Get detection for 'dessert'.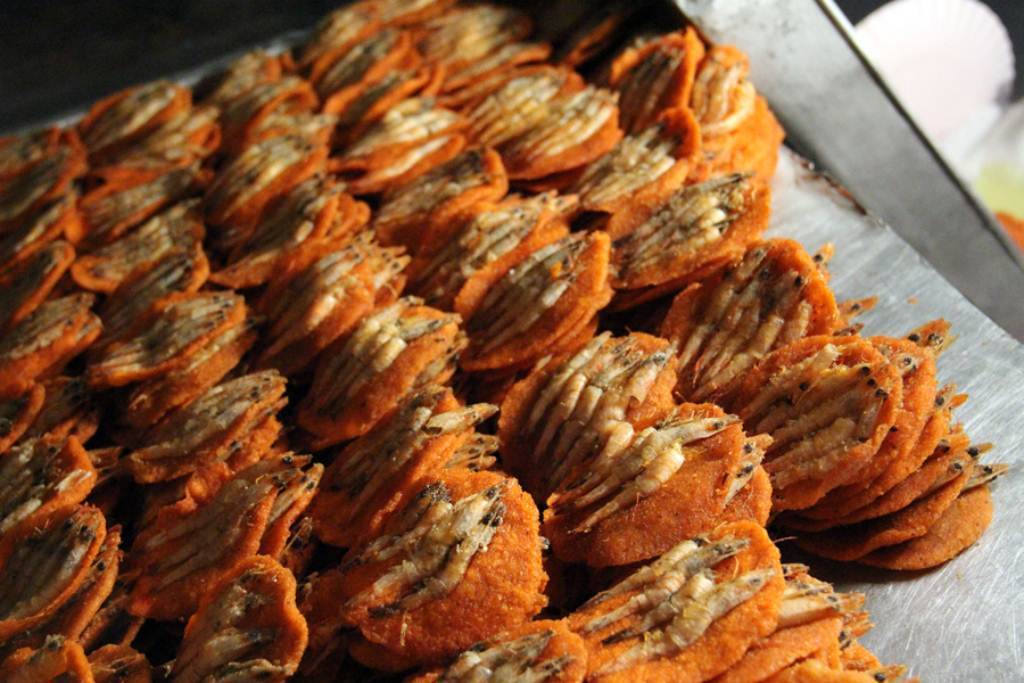
Detection: rect(2, 225, 72, 335).
